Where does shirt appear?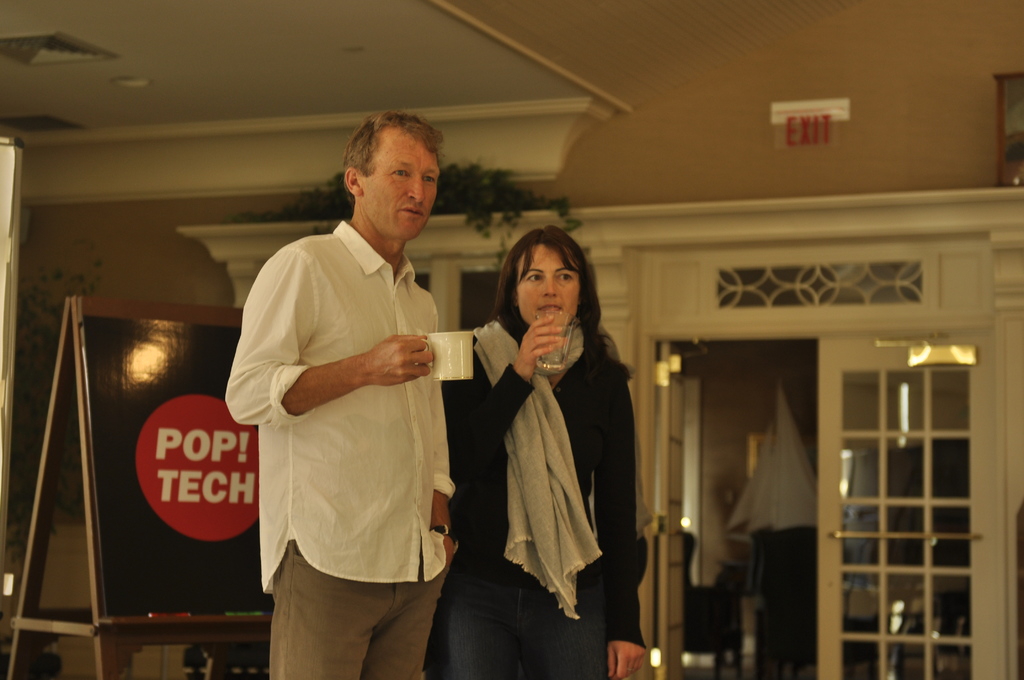
Appears at Rect(226, 220, 454, 593).
